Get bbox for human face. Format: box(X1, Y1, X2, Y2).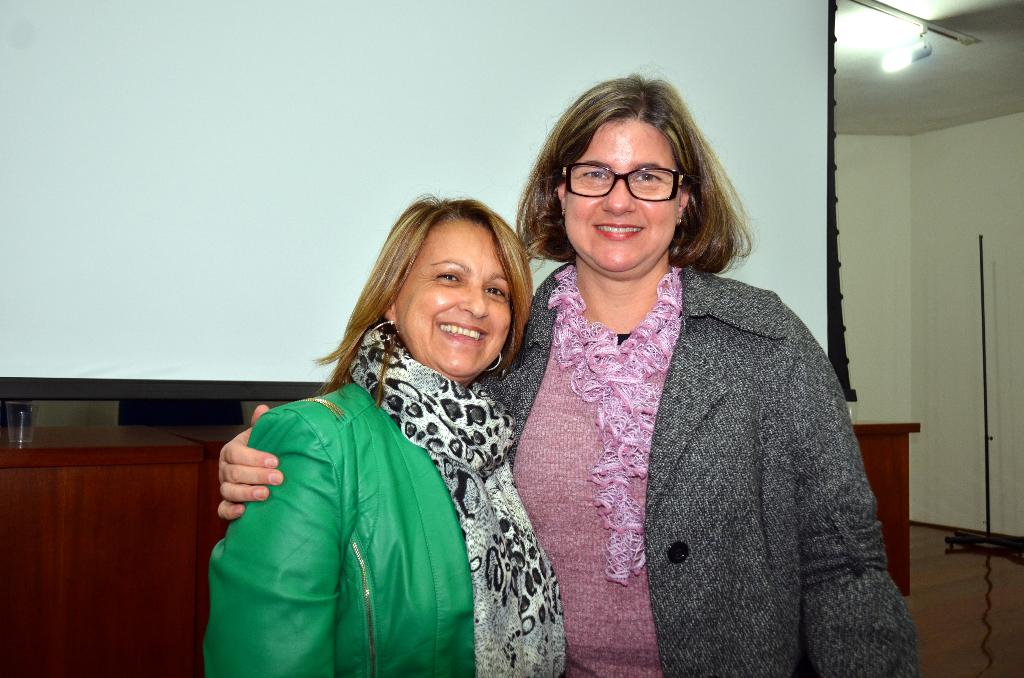
box(554, 112, 685, 278).
